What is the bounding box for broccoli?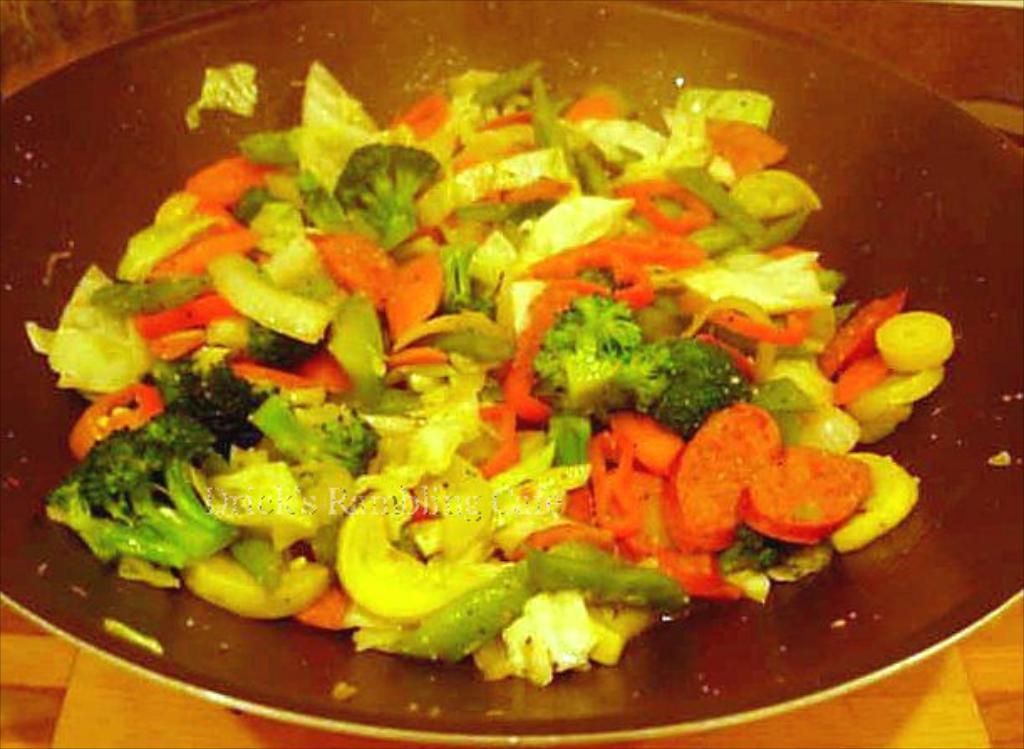
(left=530, top=292, right=677, bottom=412).
